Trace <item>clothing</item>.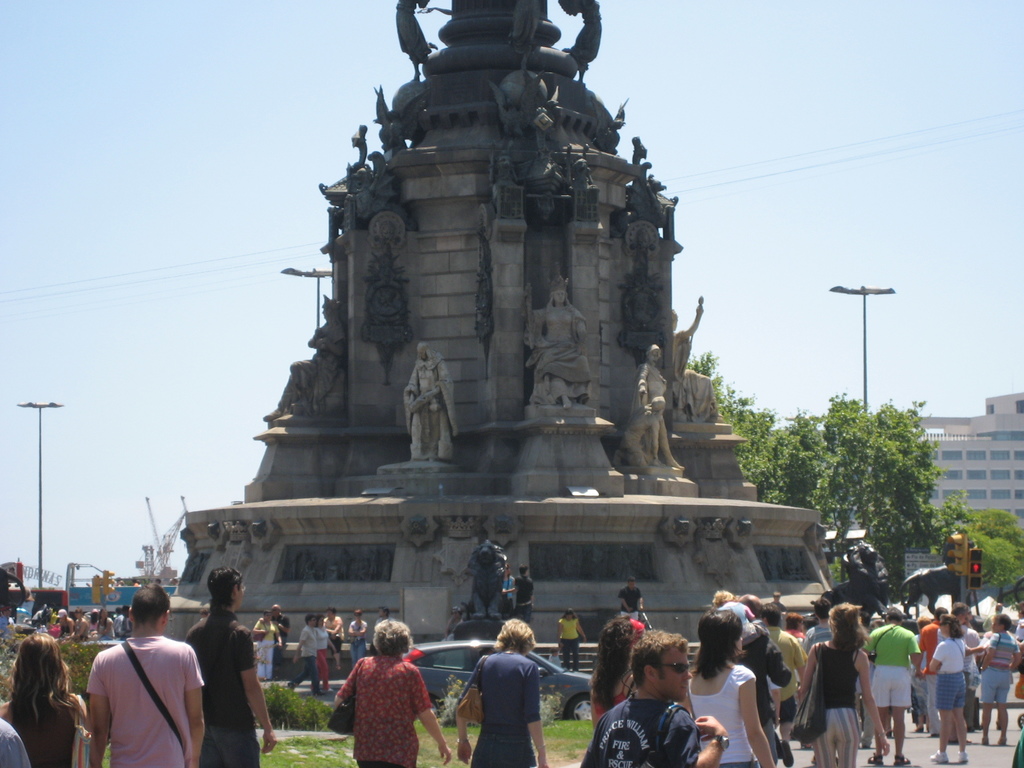
Traced to 259/621/279/678.
